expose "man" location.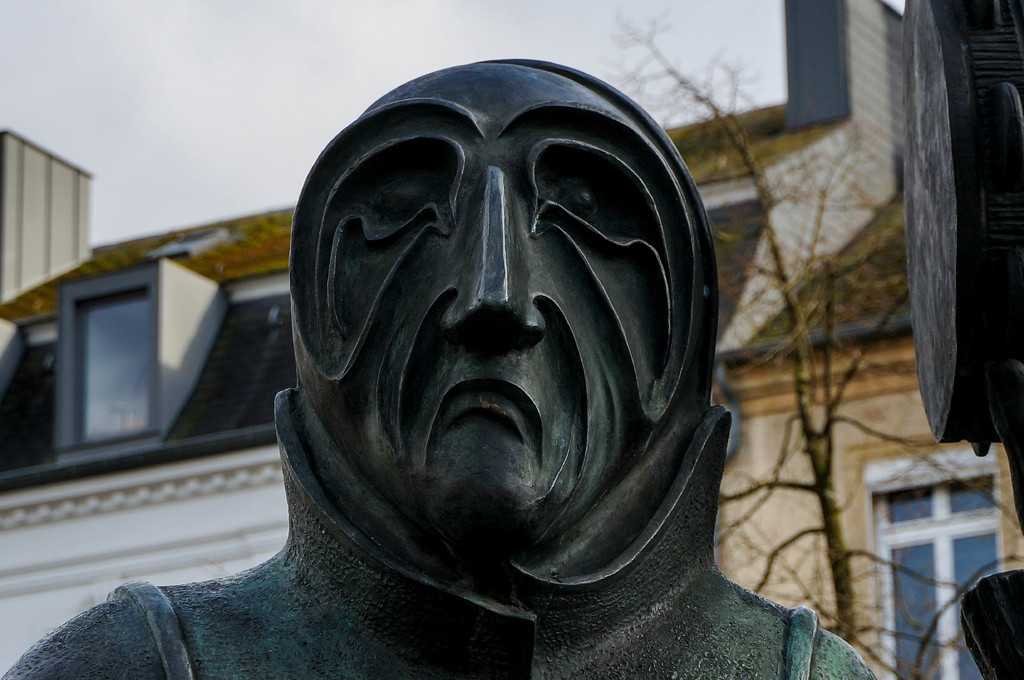
Exposed at left=0, top=51, right=875, bottom=679.
